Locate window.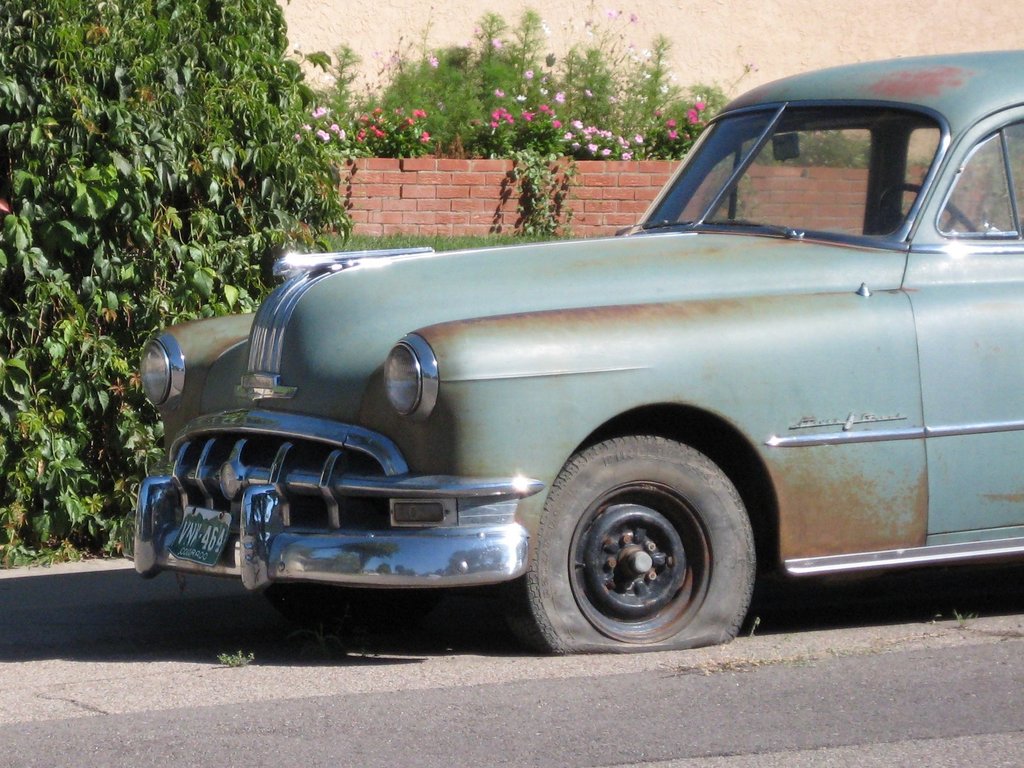
Bounding box: <region>932, 121, 1023, 236</region>.
